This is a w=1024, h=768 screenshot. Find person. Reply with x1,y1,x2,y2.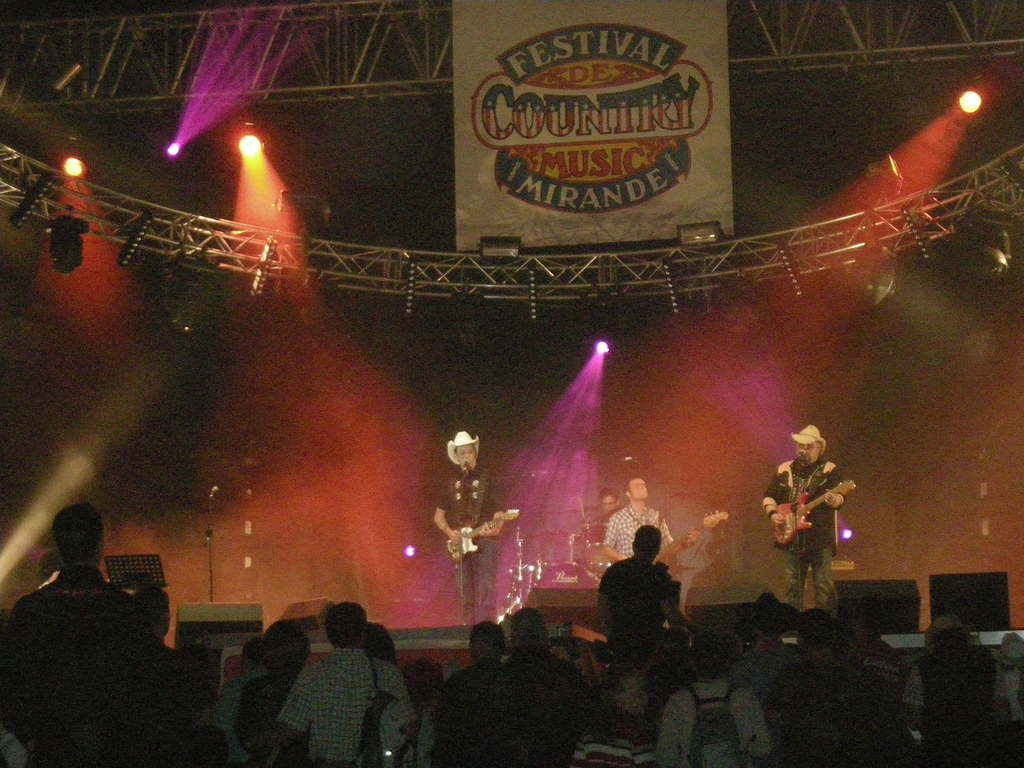
598,477,701,575.
